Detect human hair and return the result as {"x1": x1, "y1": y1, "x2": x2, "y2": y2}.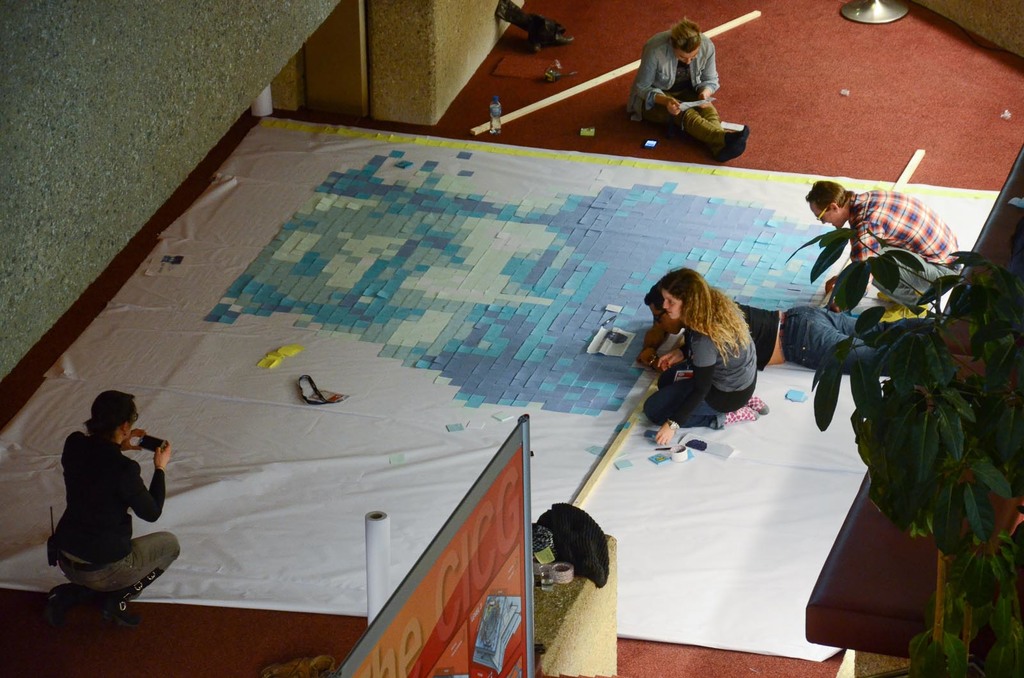
{"x1": 660, "y1": 272, "x2": 755, "y2": 365}.
